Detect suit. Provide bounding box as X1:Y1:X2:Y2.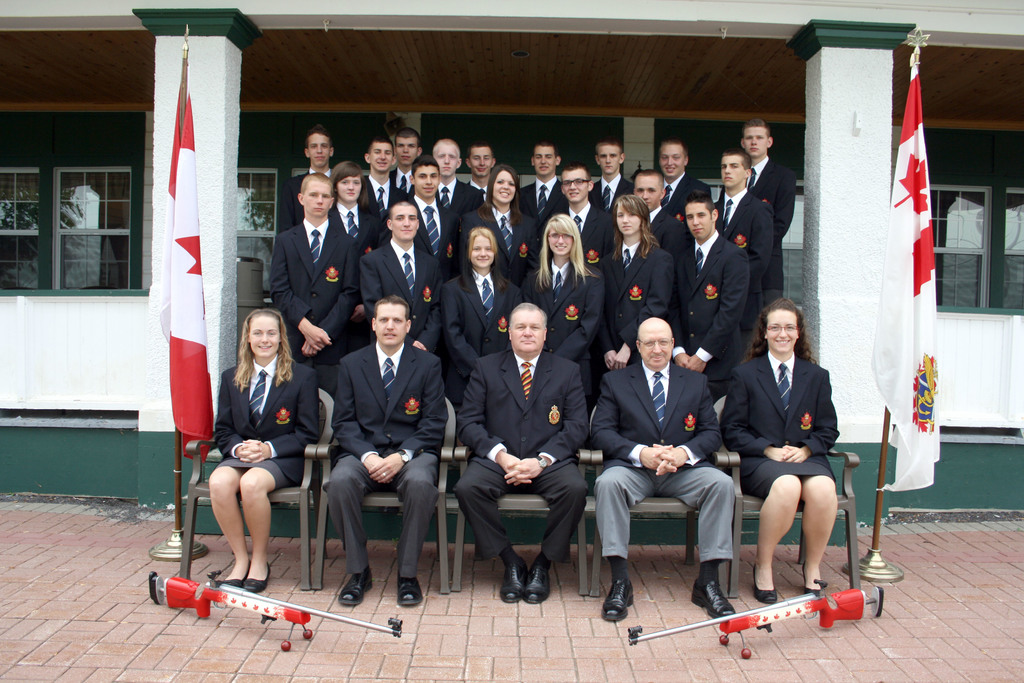
280:169:328:235.
